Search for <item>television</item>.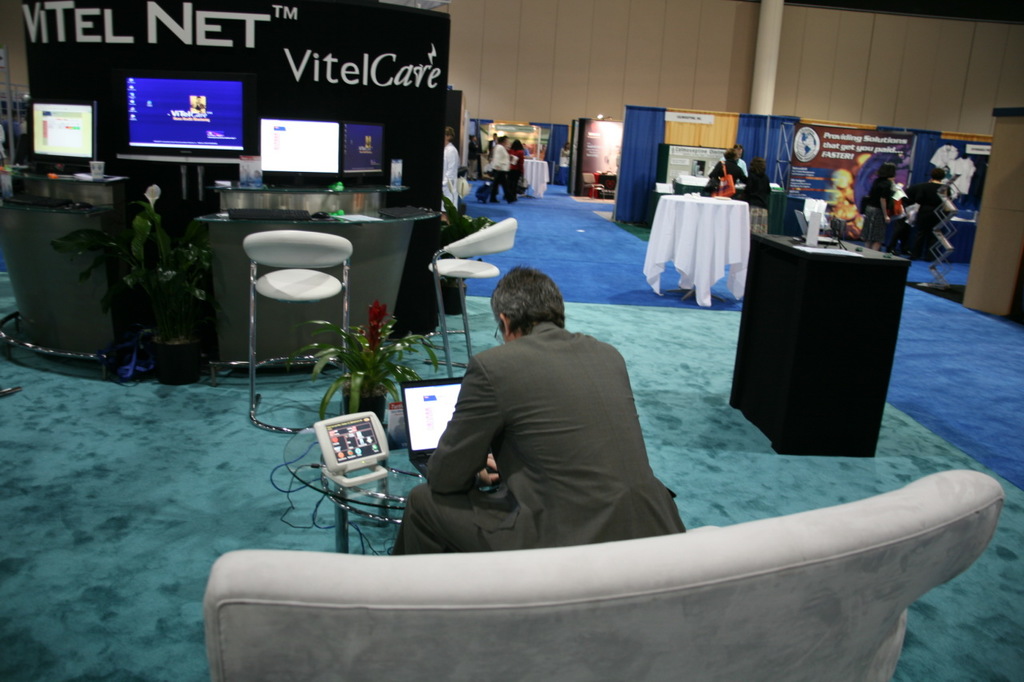
Found at (x1=125, y1=78, x2=242, y2=151).
